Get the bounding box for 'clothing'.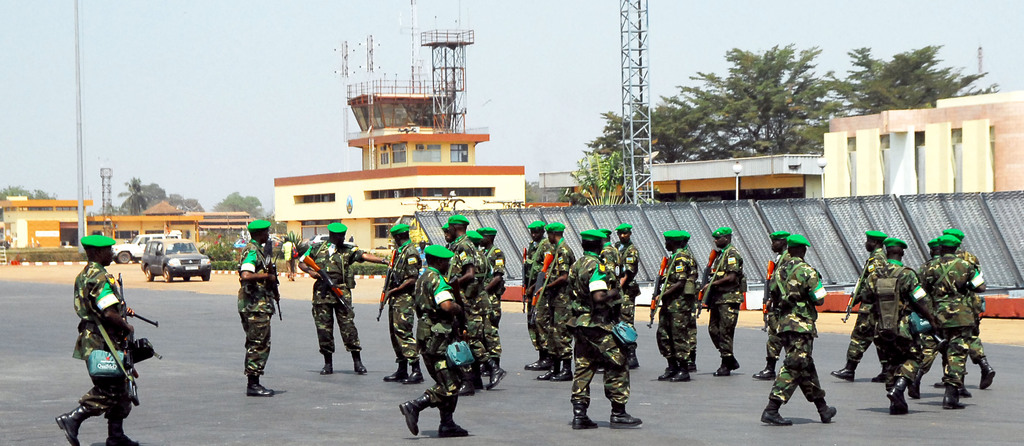
(left=873, top=263, right=932, bottom=384).
